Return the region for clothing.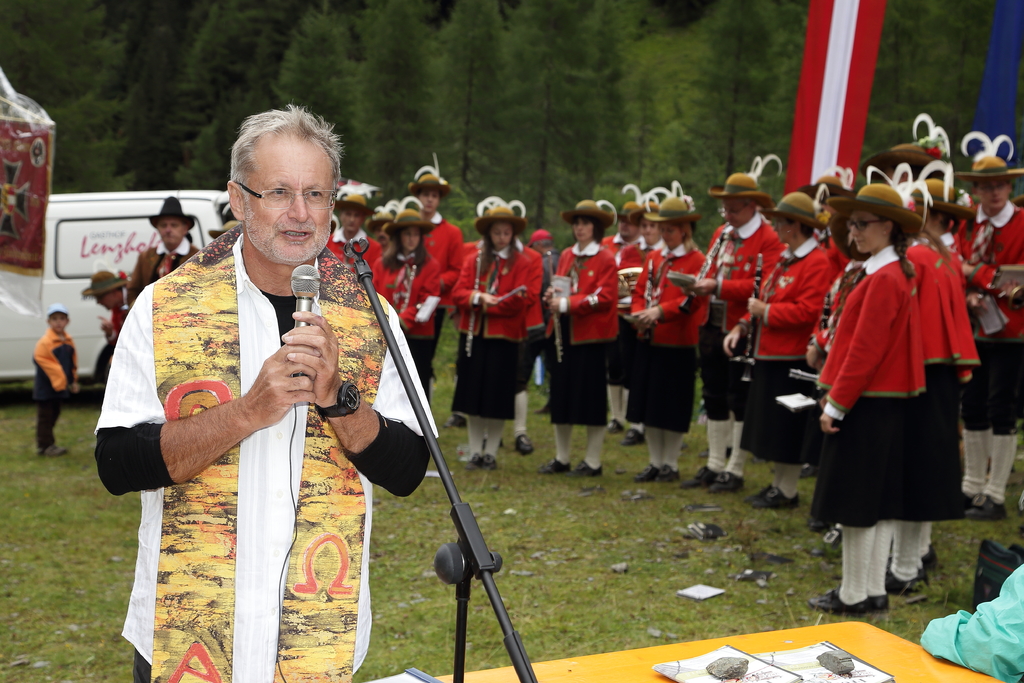
region(31, 330, 75, 454).
